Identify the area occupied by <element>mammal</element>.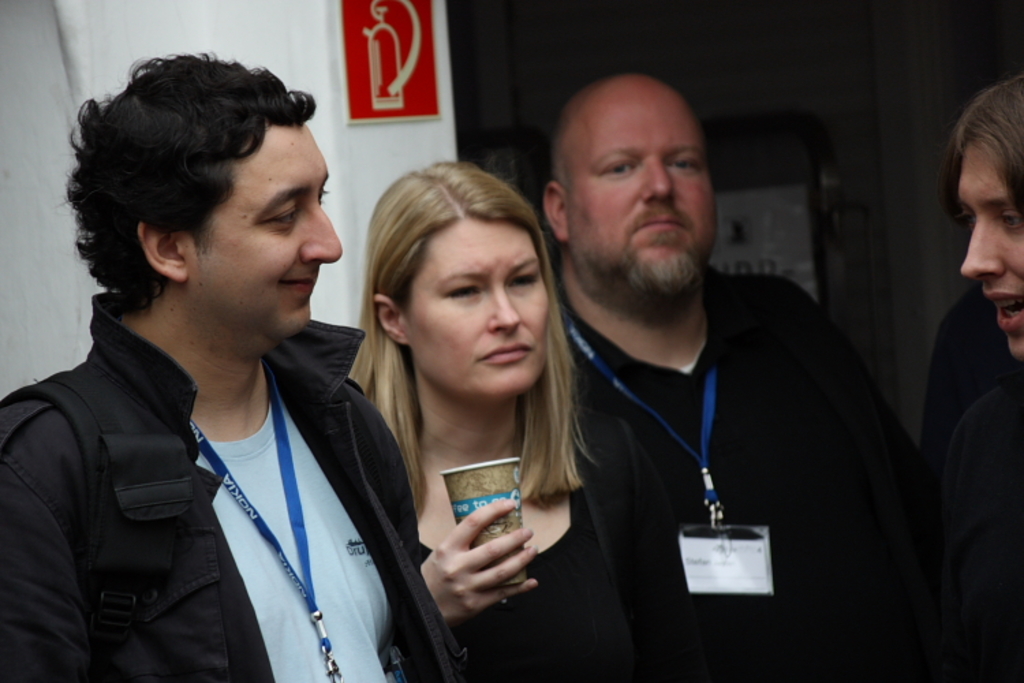
Area: select_region(926, 66, 1023, 682).
